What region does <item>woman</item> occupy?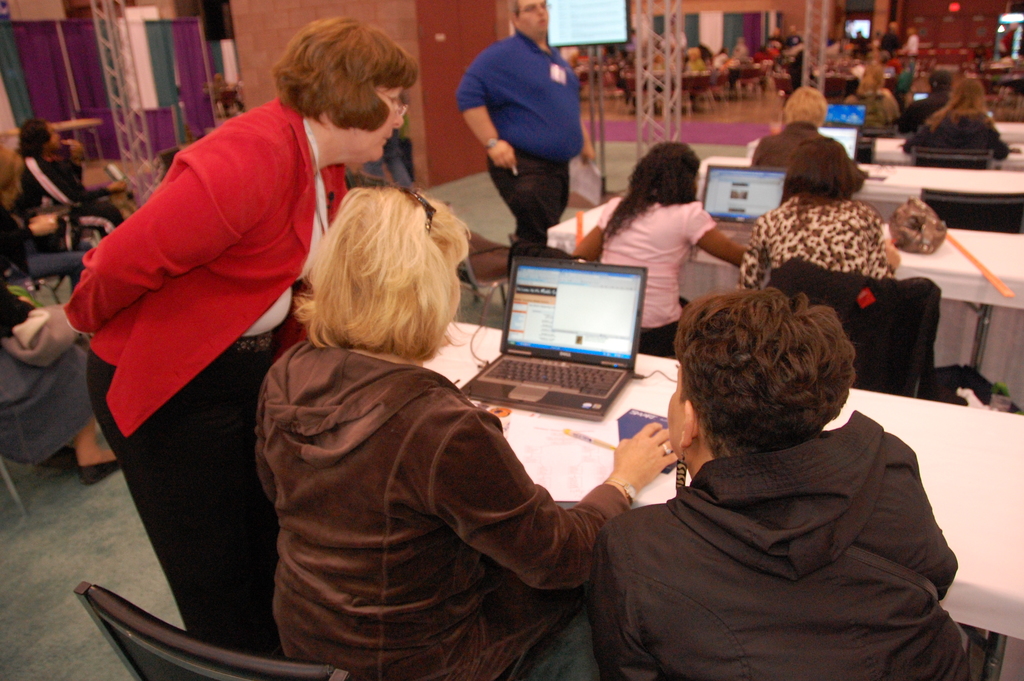
(252, 183, 681, 680).
